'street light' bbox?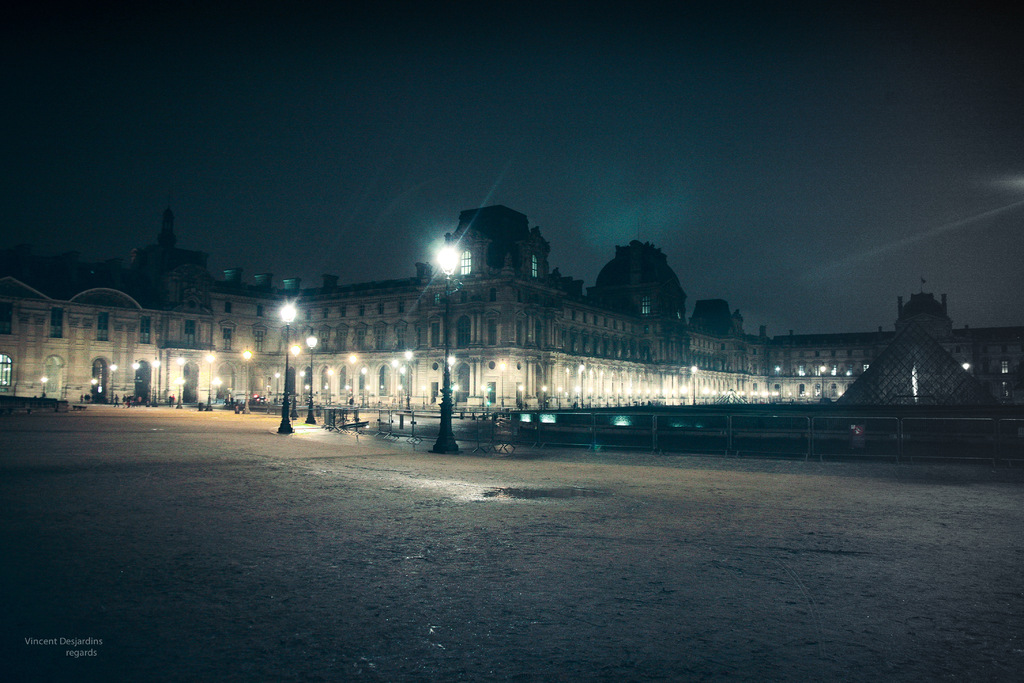
box=[306, 333, 317, 425]
